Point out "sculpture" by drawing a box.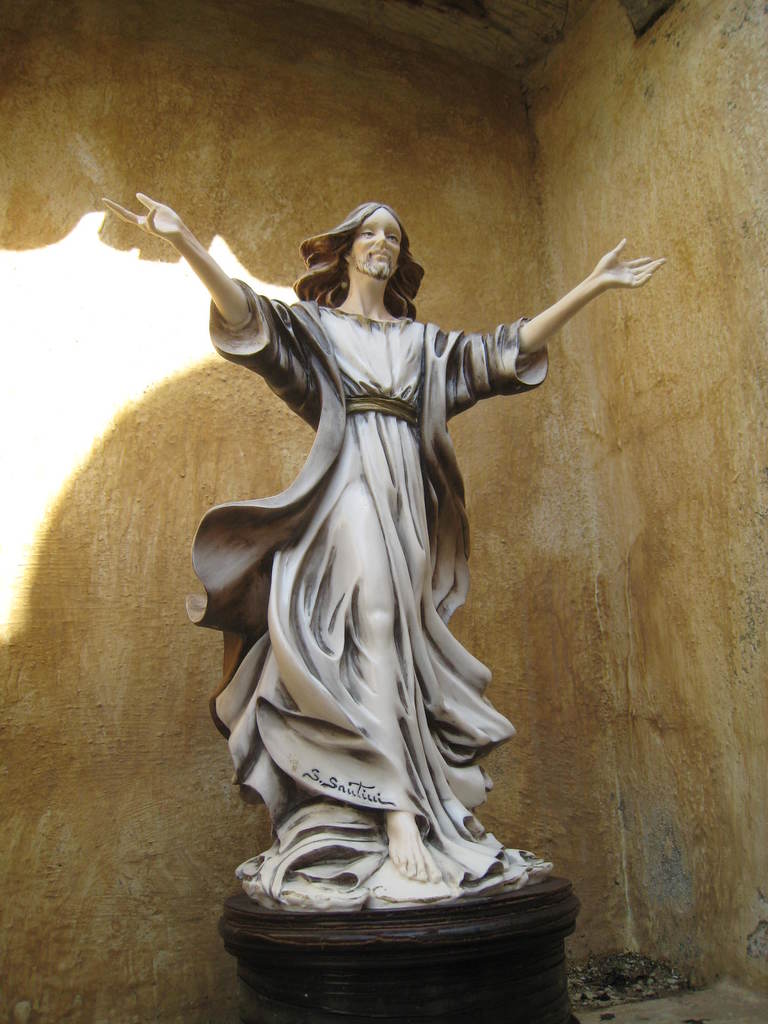
{"left": 163, "top": 177, "right": 626, "bottom": 943}.
